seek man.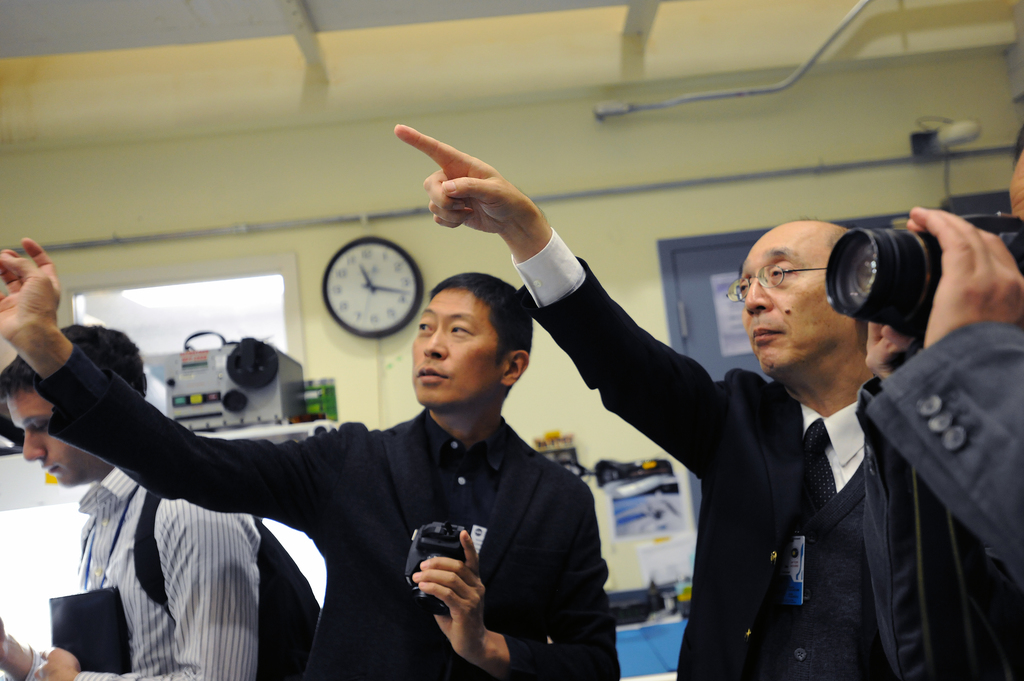
0,324,260,680.
